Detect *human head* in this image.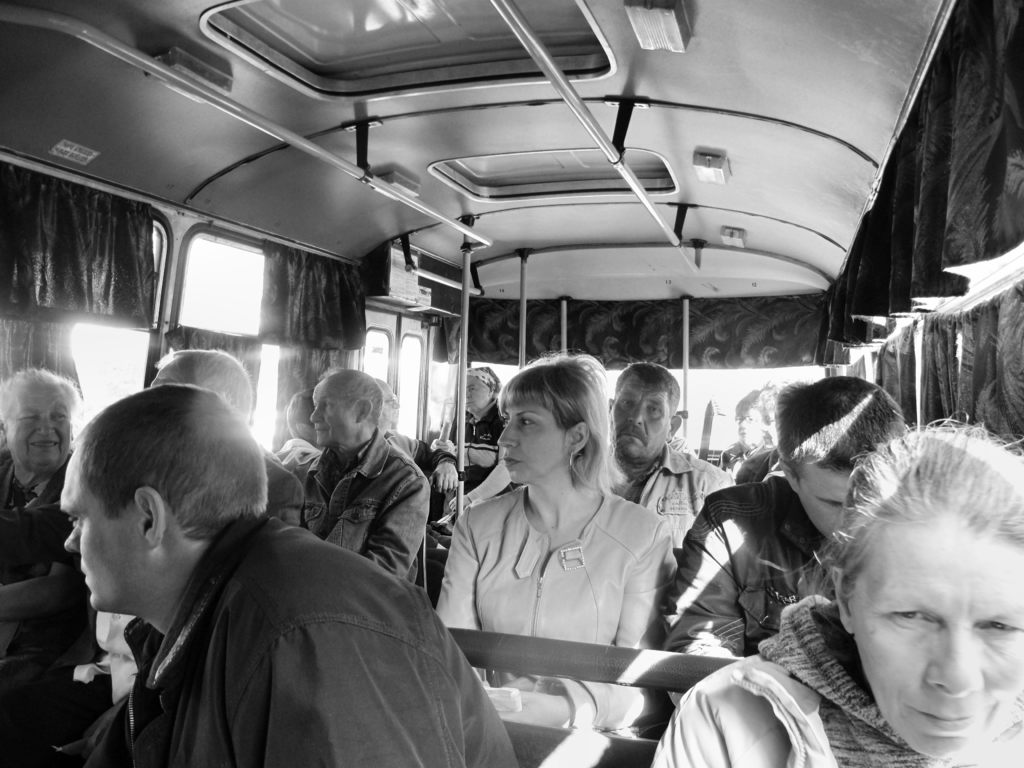
Detection: 0,372,83,471.
